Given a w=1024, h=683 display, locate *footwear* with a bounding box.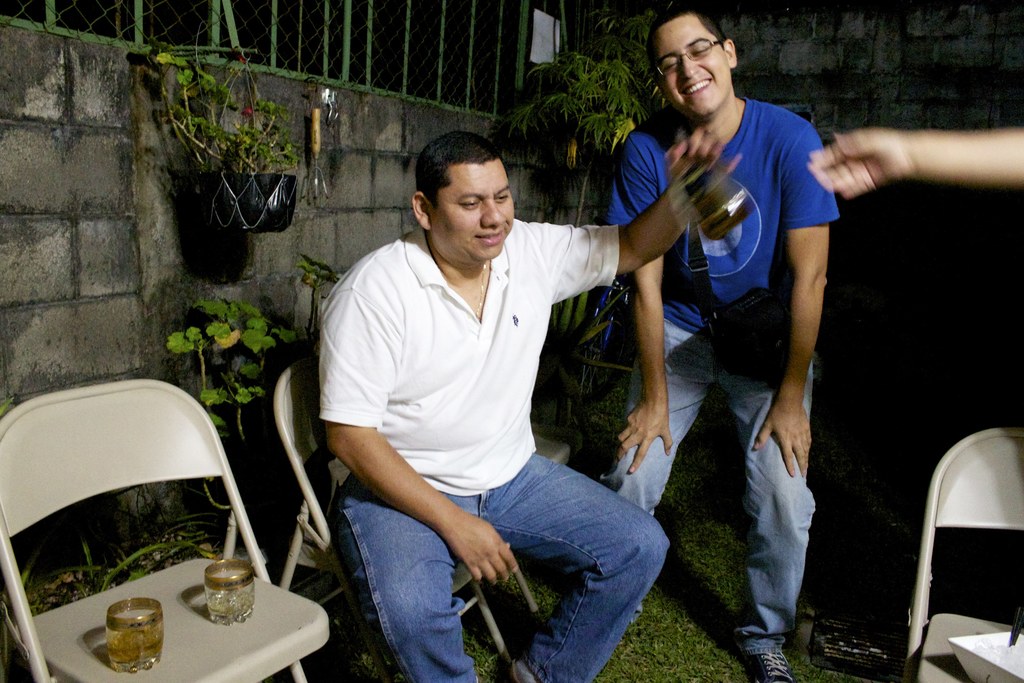
Located: {"left": 744, "top": 650, "right": 797, "bottom": 682}.
